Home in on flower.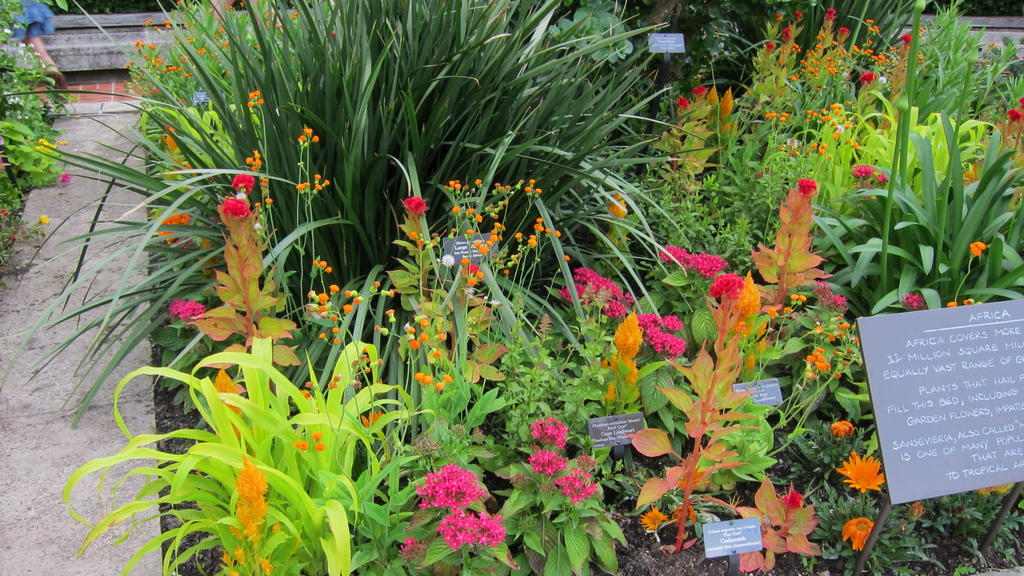
Homed in at region(797, 177, 816, 201).
